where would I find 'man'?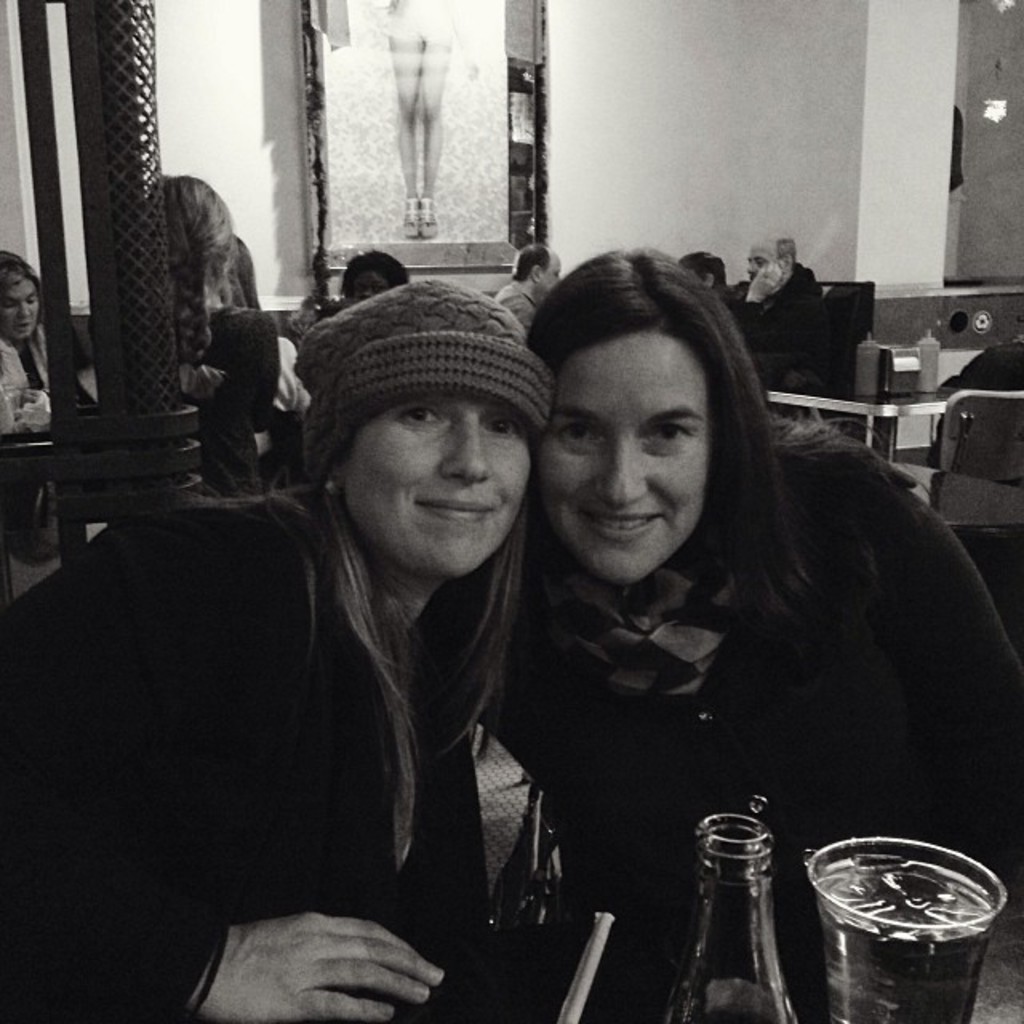
At 490, 243, 560, 344.
